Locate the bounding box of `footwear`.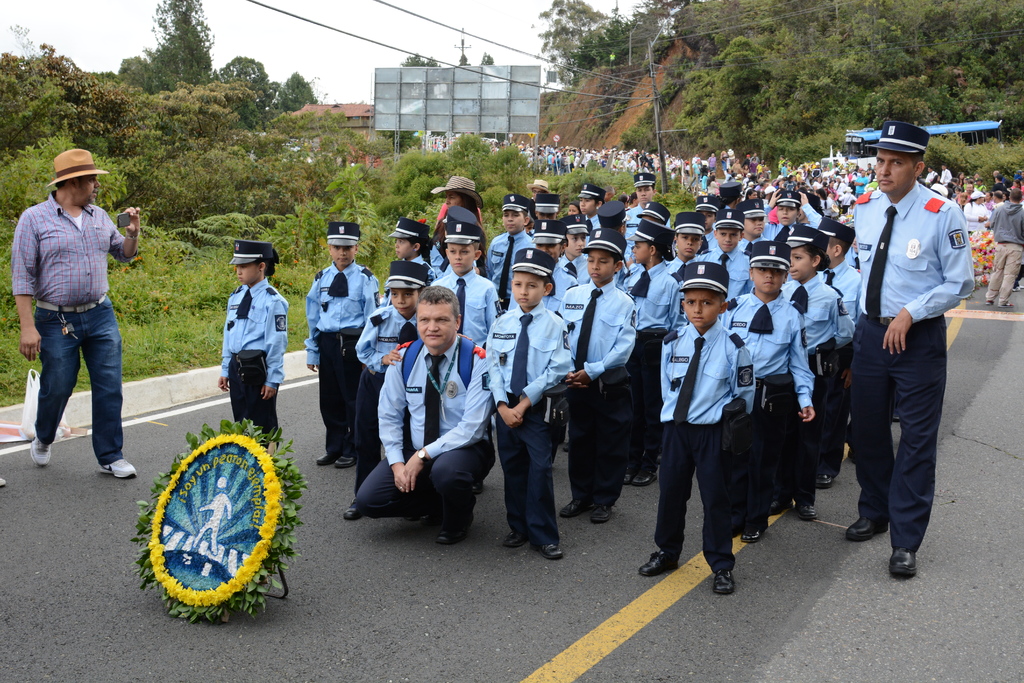
Bounding box: detection(634, 466, 655, 486).
